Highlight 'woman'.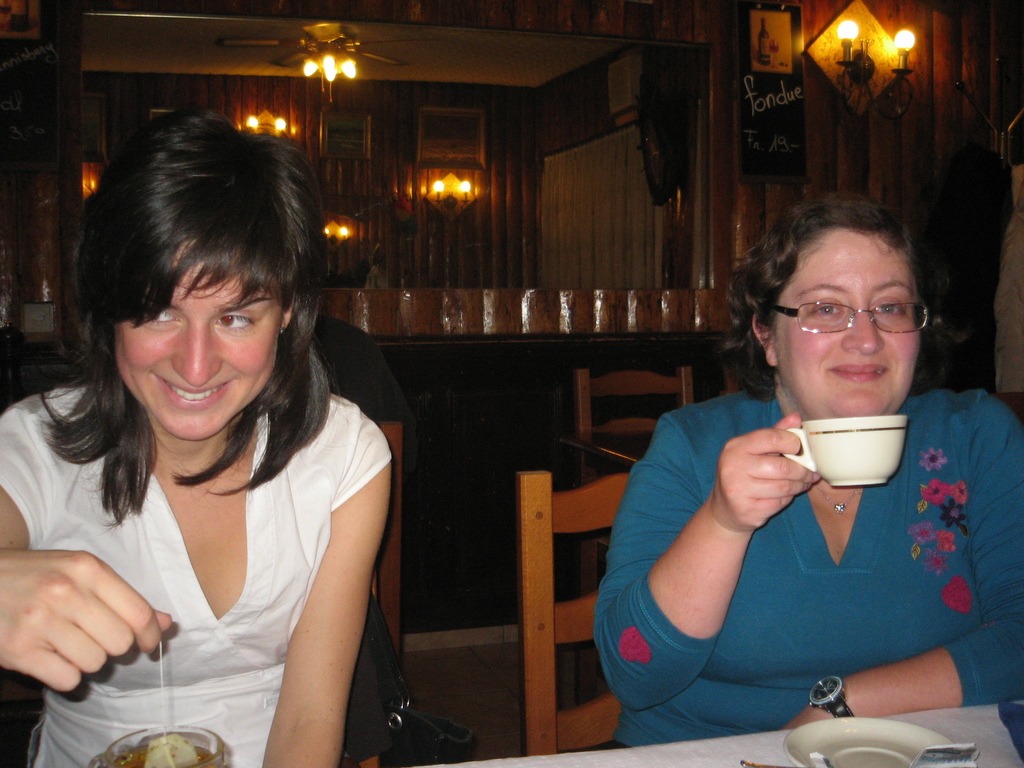
Highlighted region: bbox(13, 119, 420, 767).
